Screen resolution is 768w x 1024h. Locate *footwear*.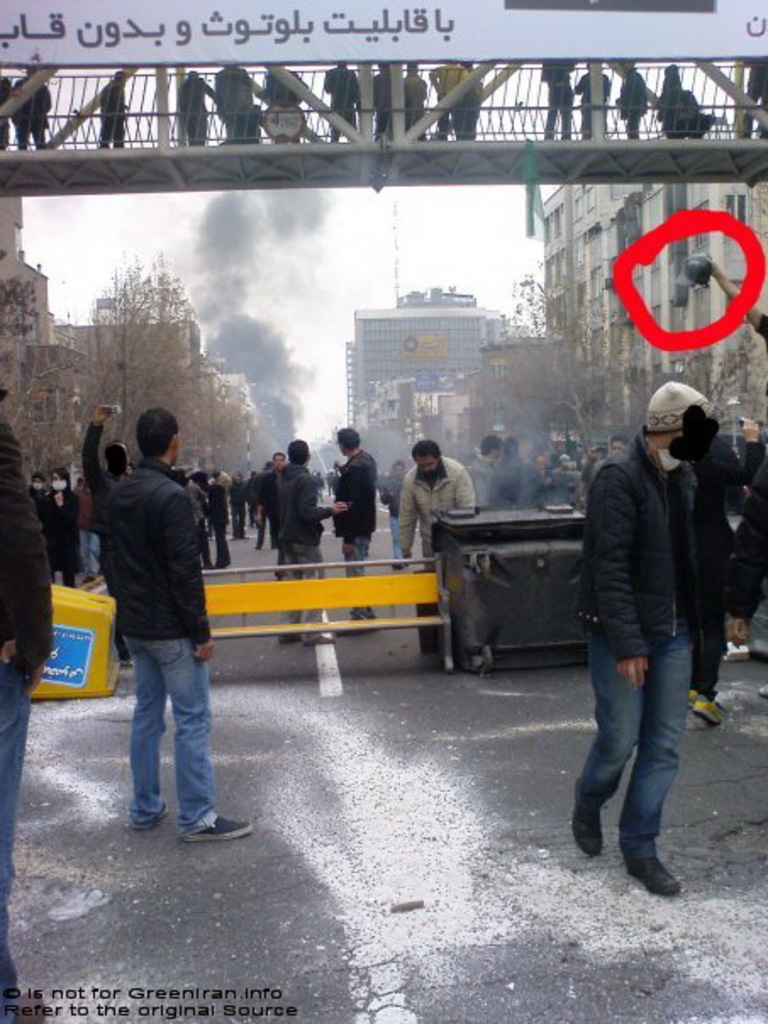
x1=10 y1=992 x2=46 y2=1022.
